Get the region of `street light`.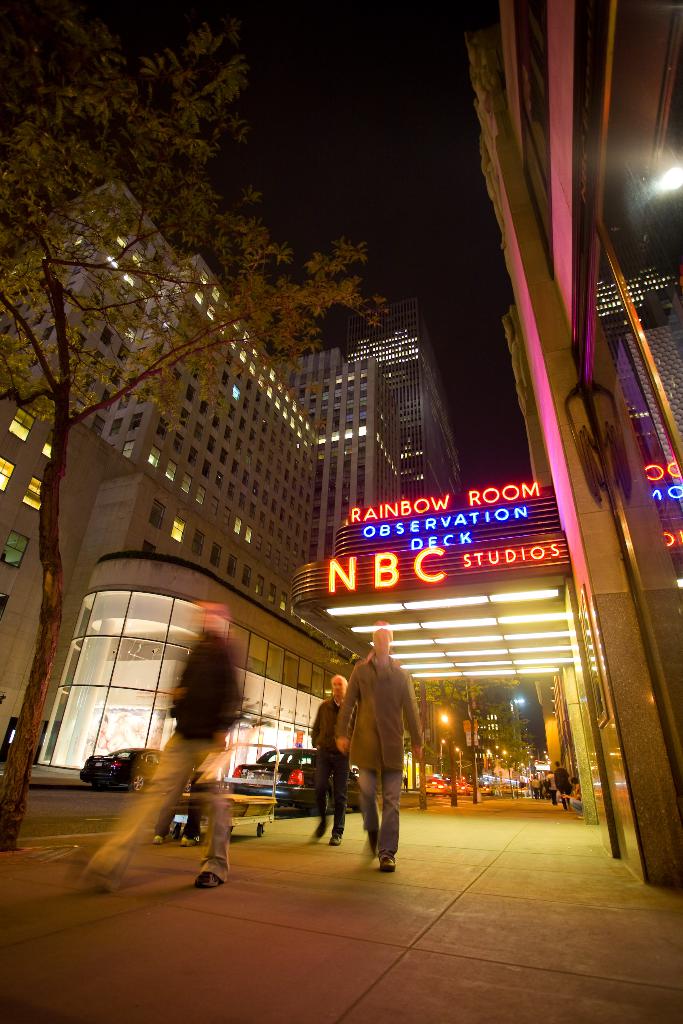
bbox(436, 736, 444, 778).
